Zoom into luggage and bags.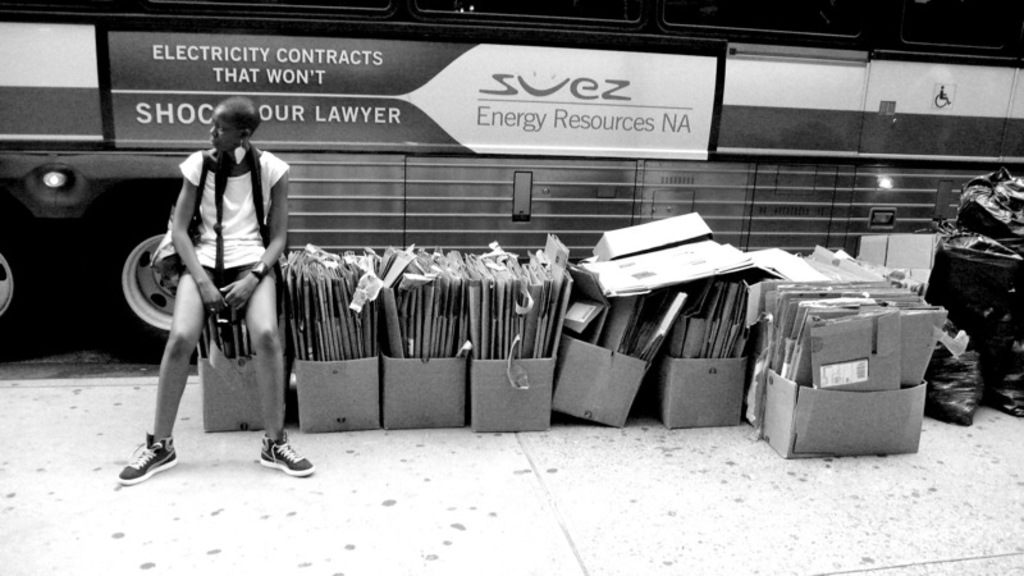
Zoom target: x1=550, y1=232, x2=668, y2=426.
